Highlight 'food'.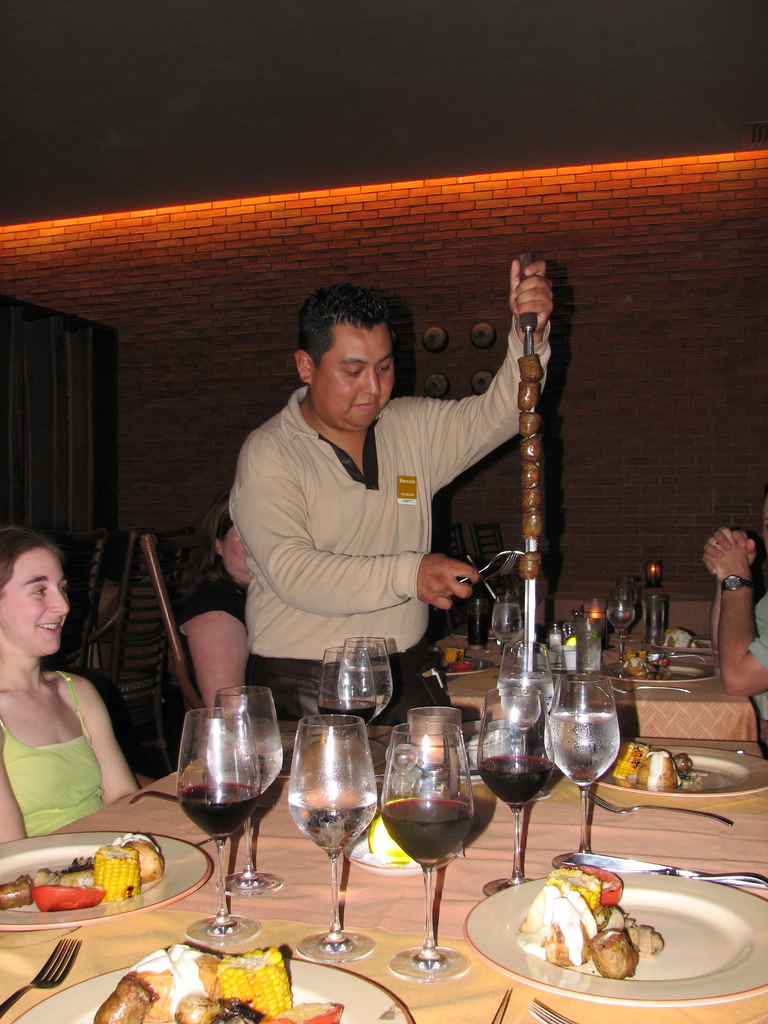
Highlighted region: bbox=(52, 870, 100, 895).
